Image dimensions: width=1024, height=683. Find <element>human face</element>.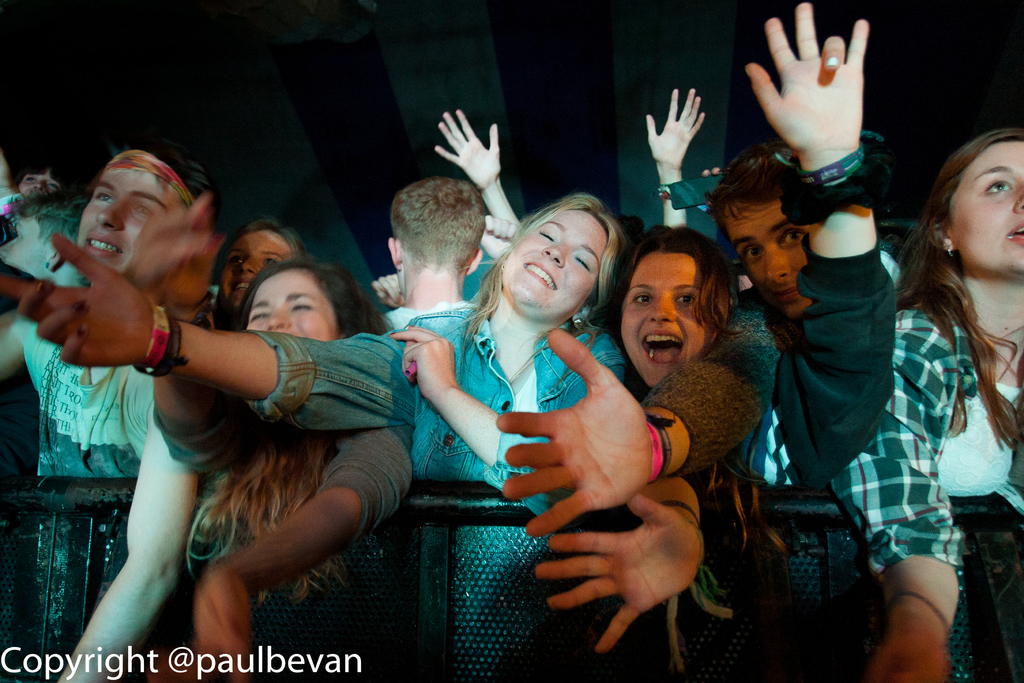
<box>614,254,722,384</box>.
